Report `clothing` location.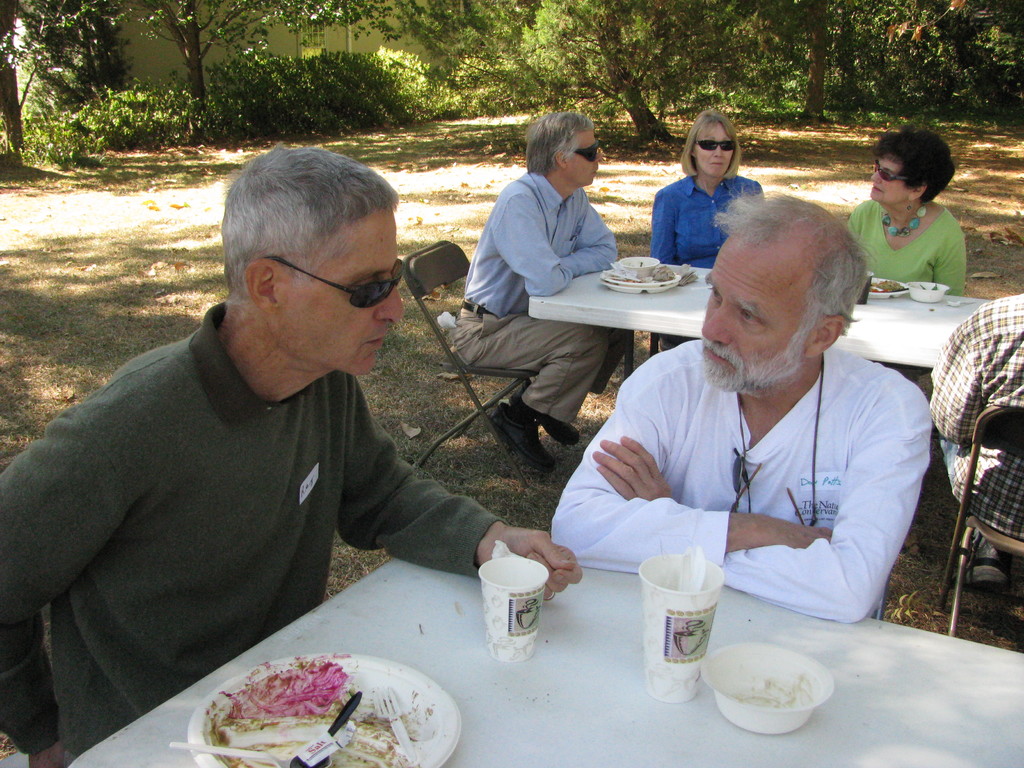
Report: 456 161 620 431.
